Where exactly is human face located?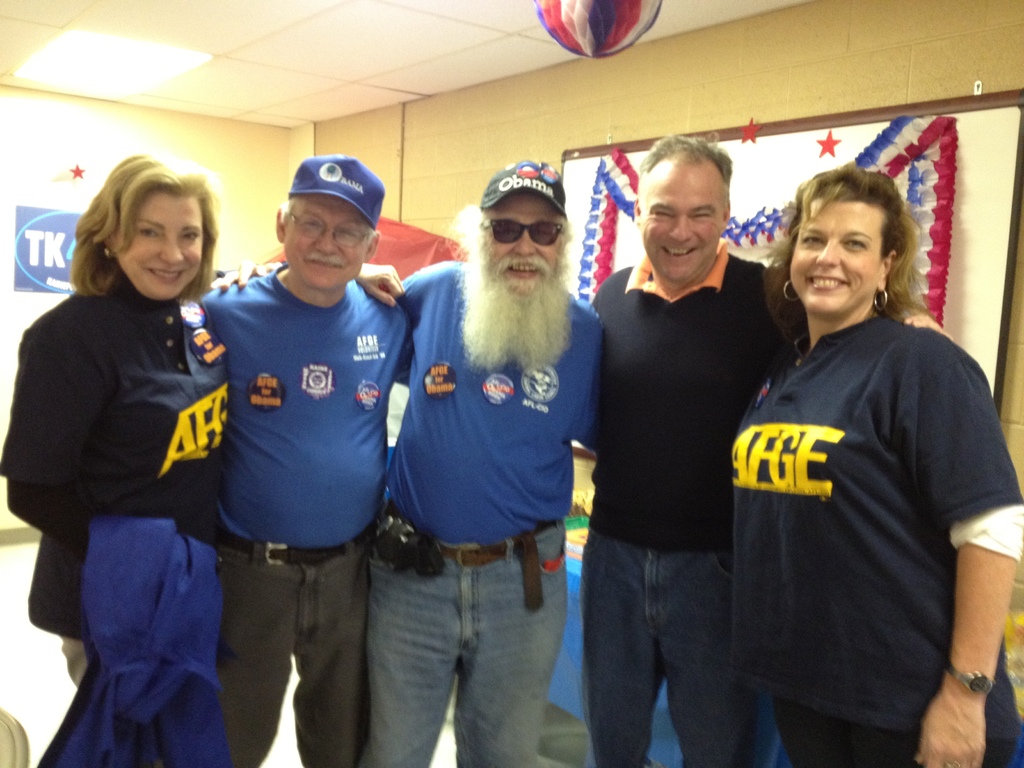
Its bounding box is 284, 197, 366, 294.
